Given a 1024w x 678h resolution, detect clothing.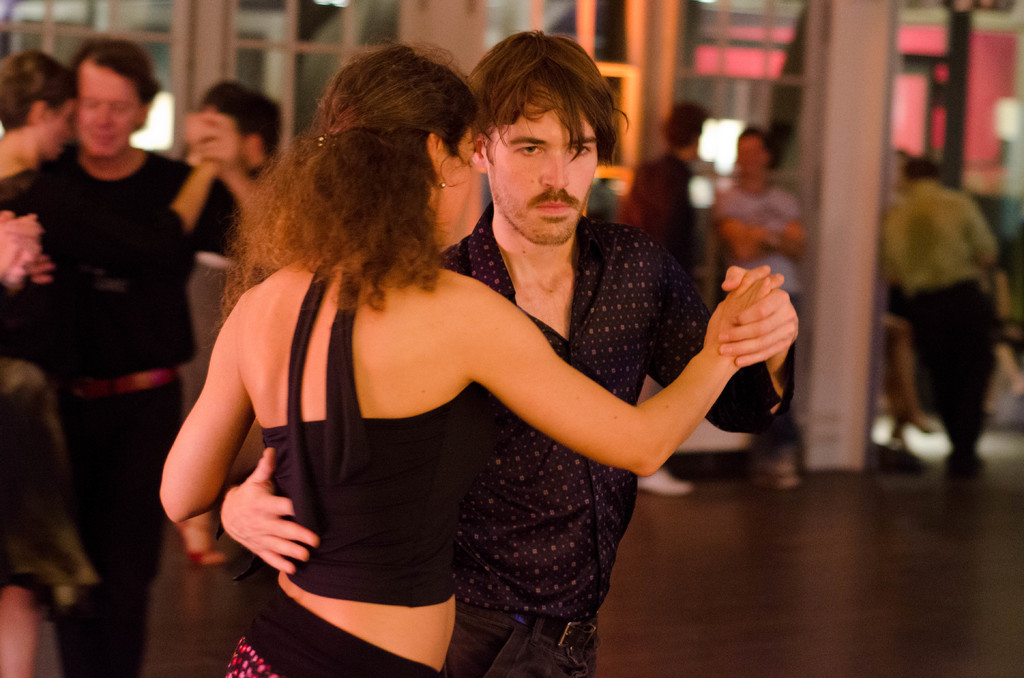
{"x1": 881, "y1": 182, "x2": 1002, "y2": 475}.
